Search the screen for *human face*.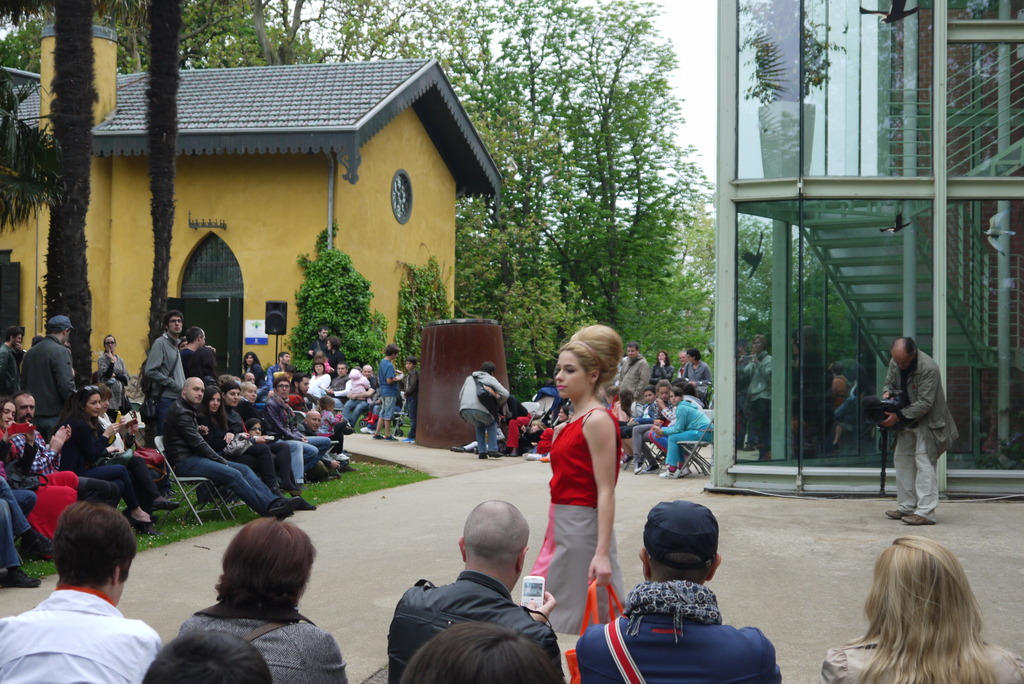
Found at pyautogui.locateOnScreen(1, 402, 11, 423).
